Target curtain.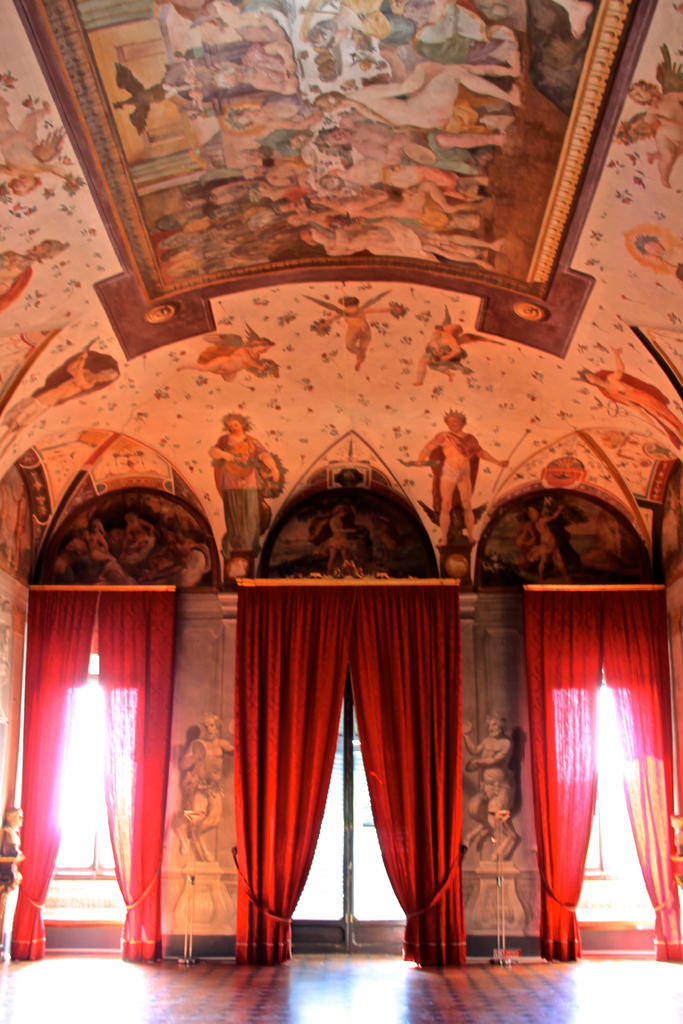
Target region: l=602, t=594, r=682, b=956.
